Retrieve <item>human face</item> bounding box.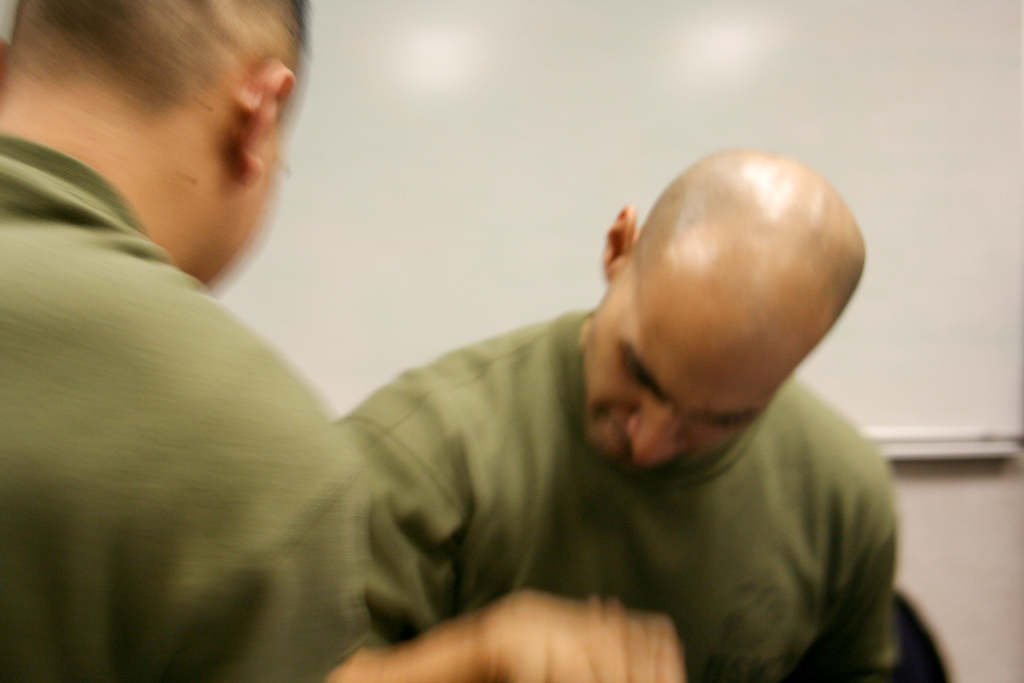
Bounding box: x1=211, y1=123, x2=287, y2=288.
